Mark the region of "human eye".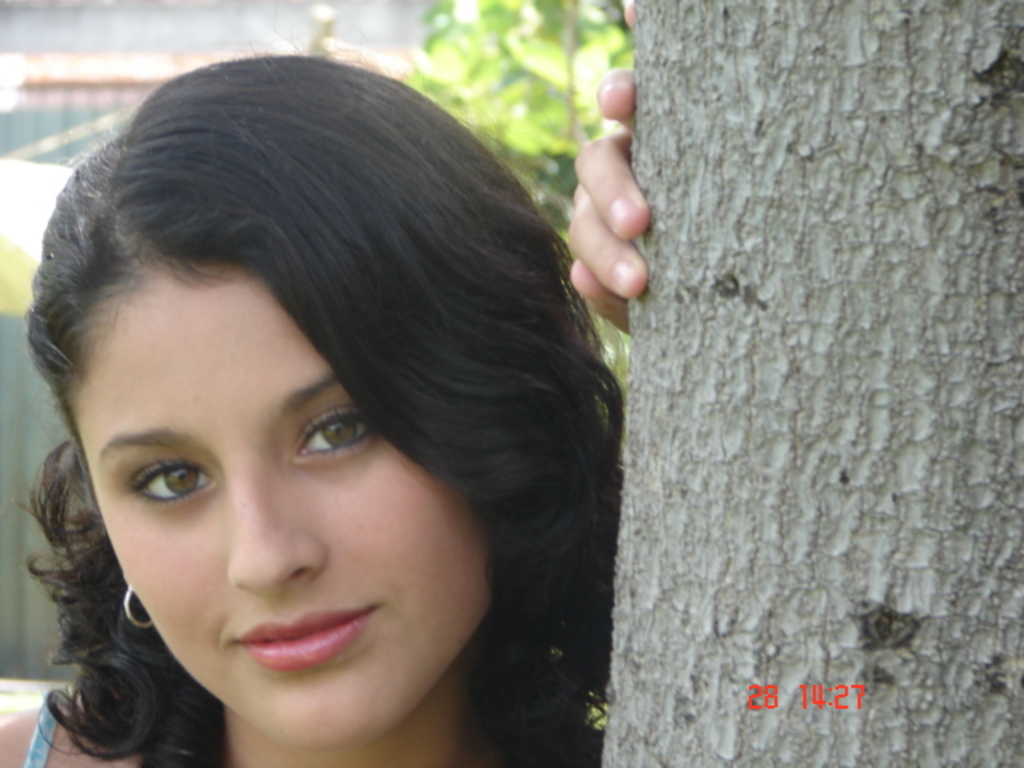
Region: <box>282,395,381,469</box>.
